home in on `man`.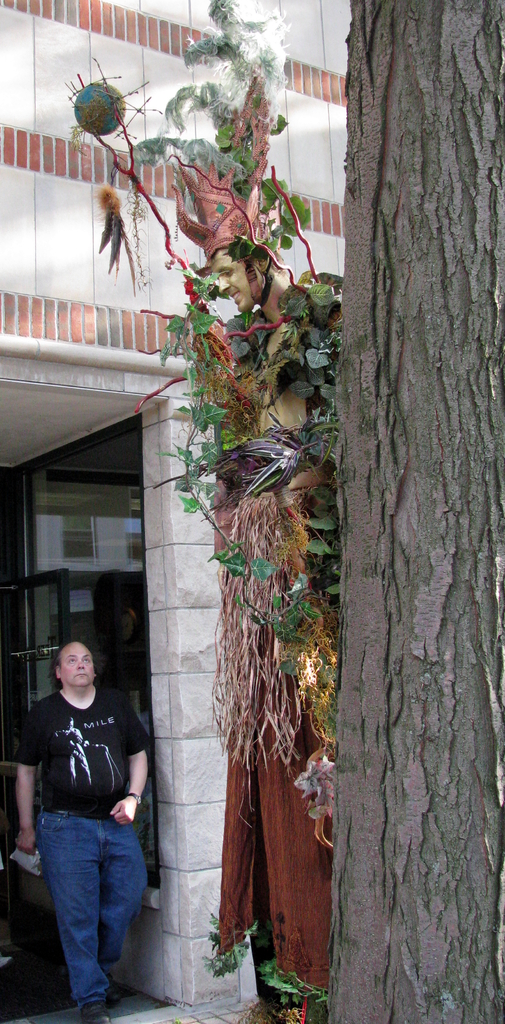
Homed in at <region>12, 630, 159, 1004</region>.
